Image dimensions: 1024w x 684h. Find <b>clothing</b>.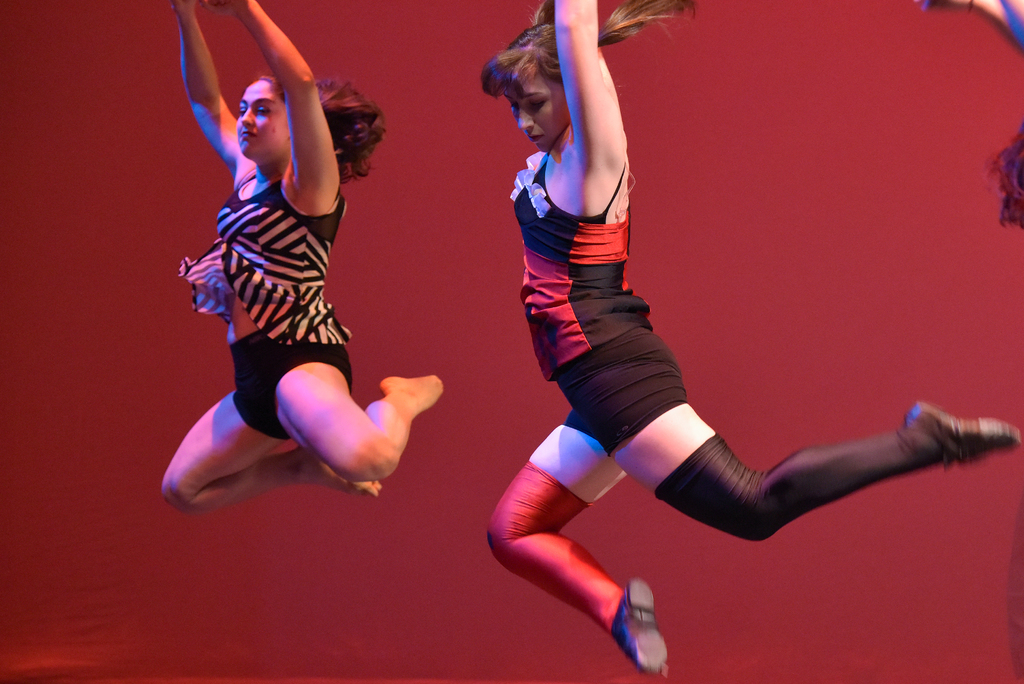
box=[185, 165, 353, 446].
